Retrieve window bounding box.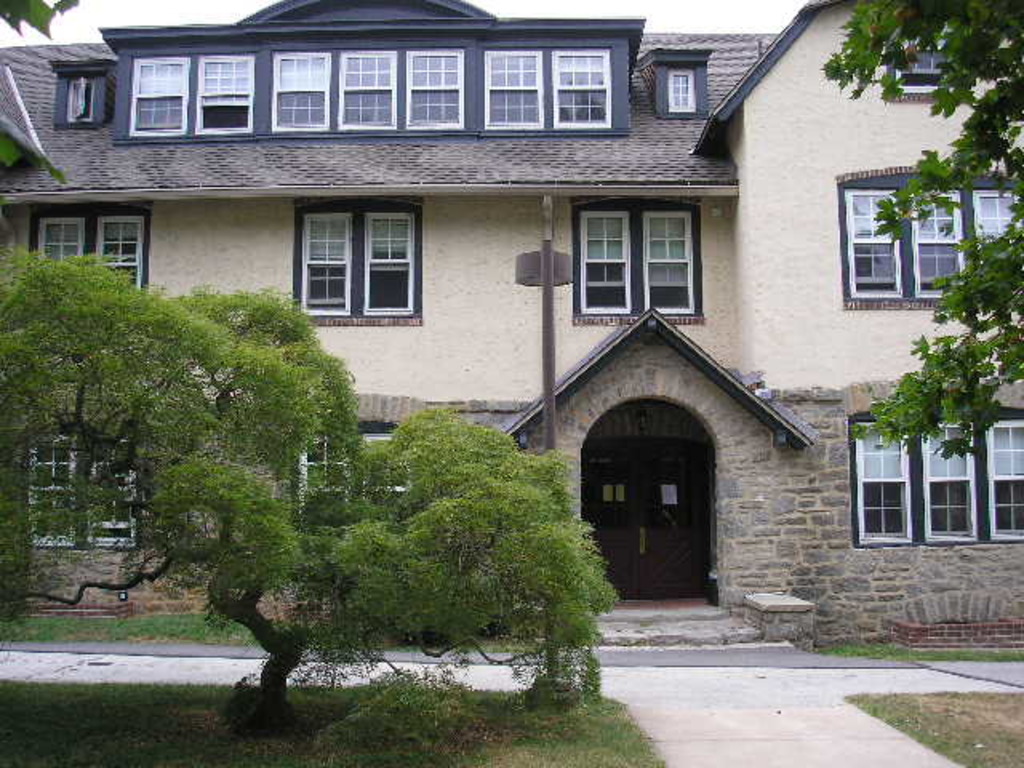
Bounding box: BBox(669, 72, 694, 112).
